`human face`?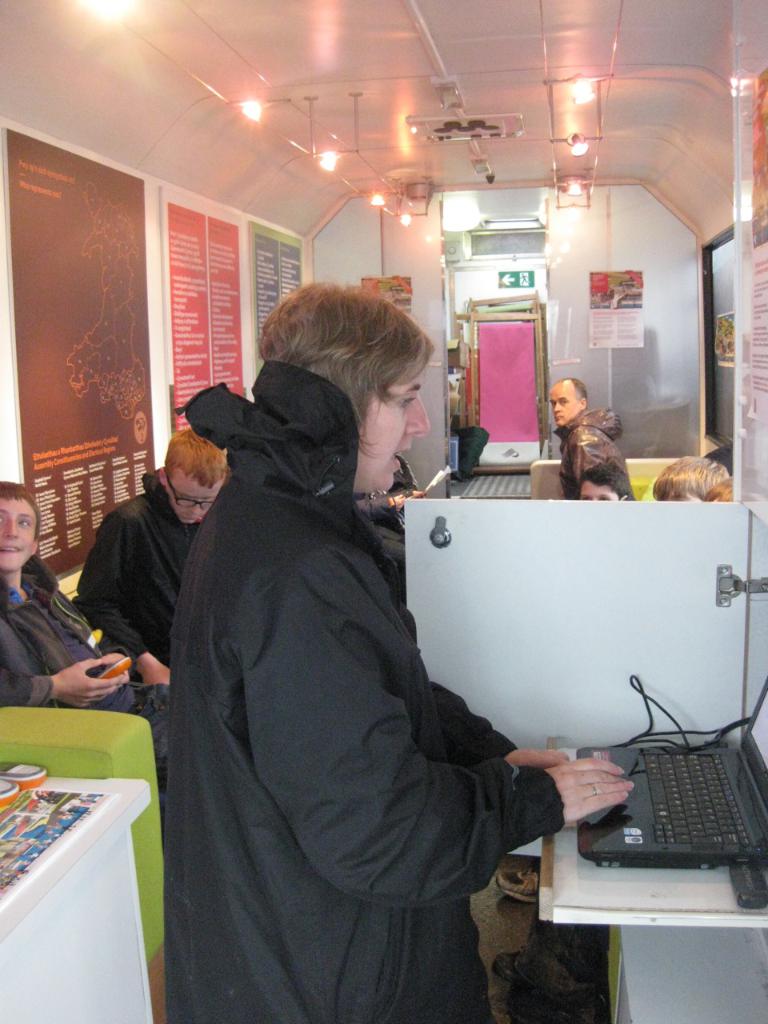
<bbox>361, 366, 429, 494</bbox>
